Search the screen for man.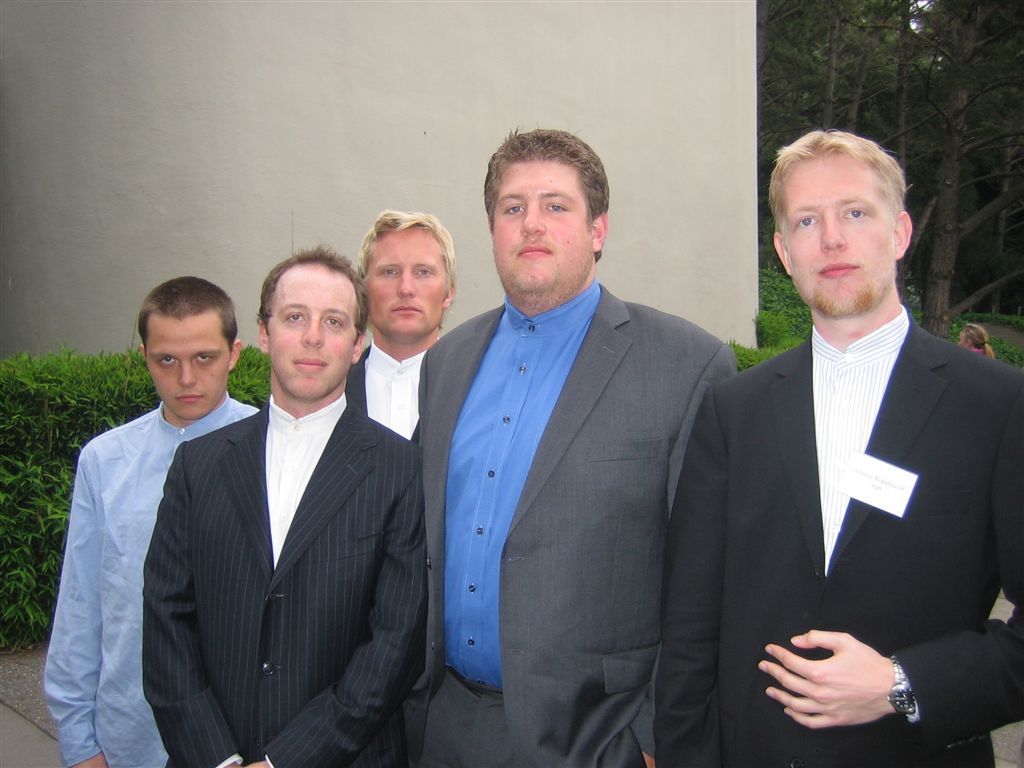
Found at select_region(675, 128, 1021, 767).
